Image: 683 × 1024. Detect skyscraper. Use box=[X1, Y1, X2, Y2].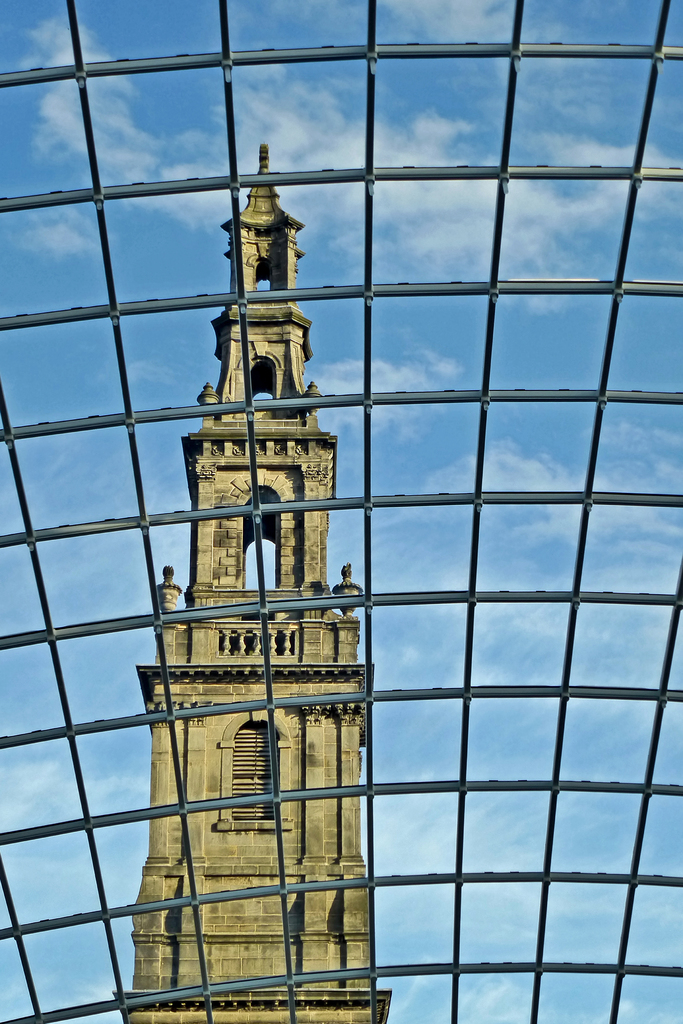
box=[92, 114, 406, 1023].
